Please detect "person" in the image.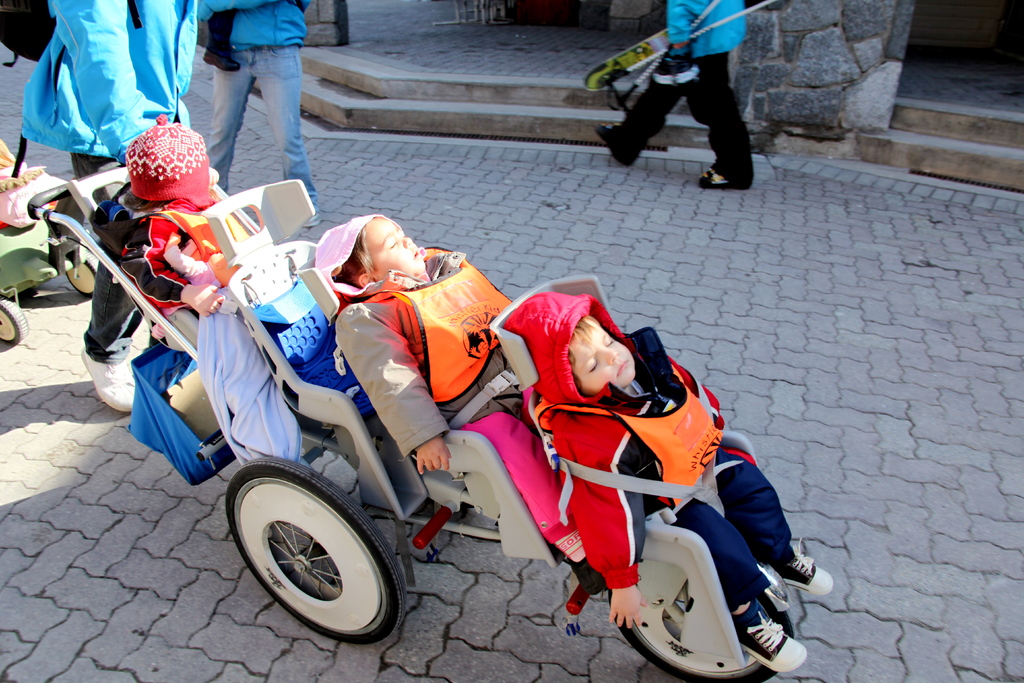
[x1=515, y1=303, x2=834, y2=623].
